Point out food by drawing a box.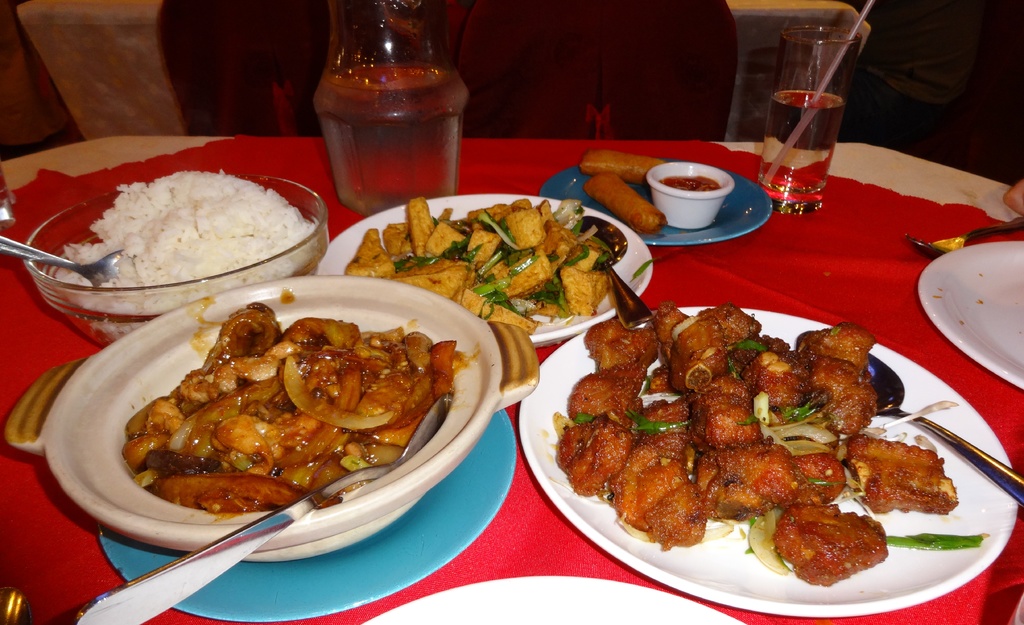
l=344, t=196, r=610, b=344.
